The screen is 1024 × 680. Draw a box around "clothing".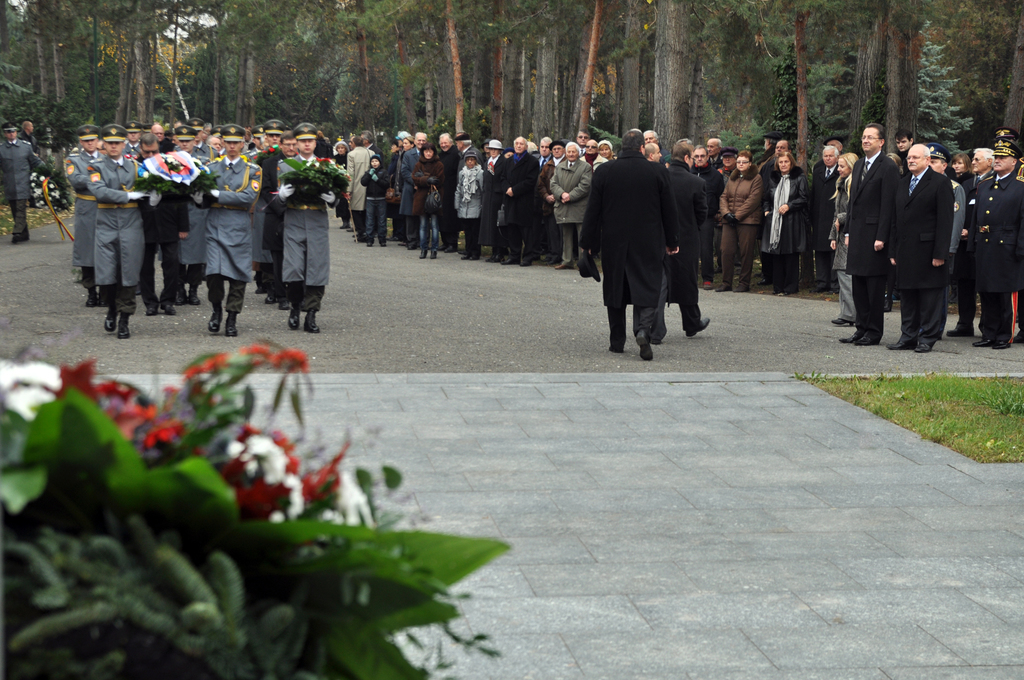
(left=765, top=163, right=814, bottom=292).
